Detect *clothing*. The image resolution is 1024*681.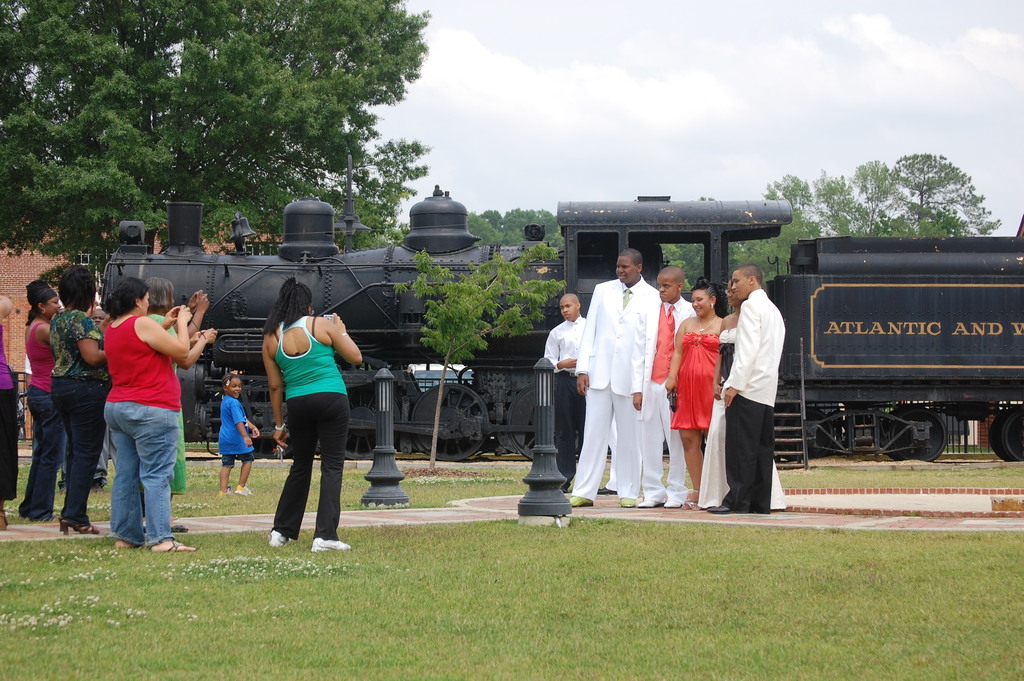
bbox=(631, 293, 694, 494).
